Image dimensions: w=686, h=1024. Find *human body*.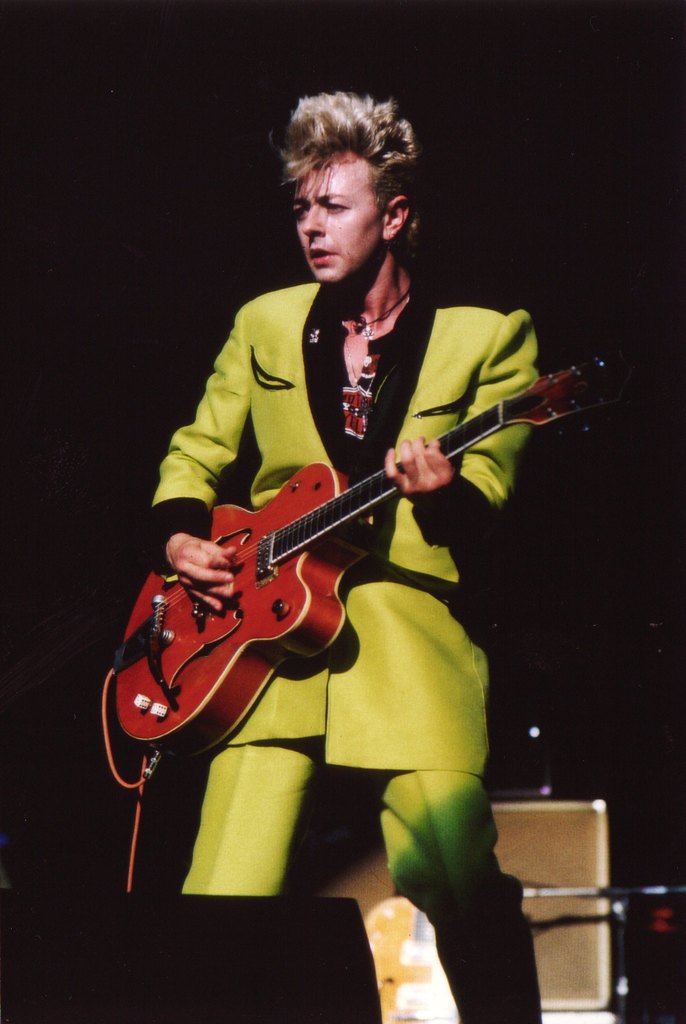
{"left": 136, "top": 168, "right": 567, "bottom": 886}.
